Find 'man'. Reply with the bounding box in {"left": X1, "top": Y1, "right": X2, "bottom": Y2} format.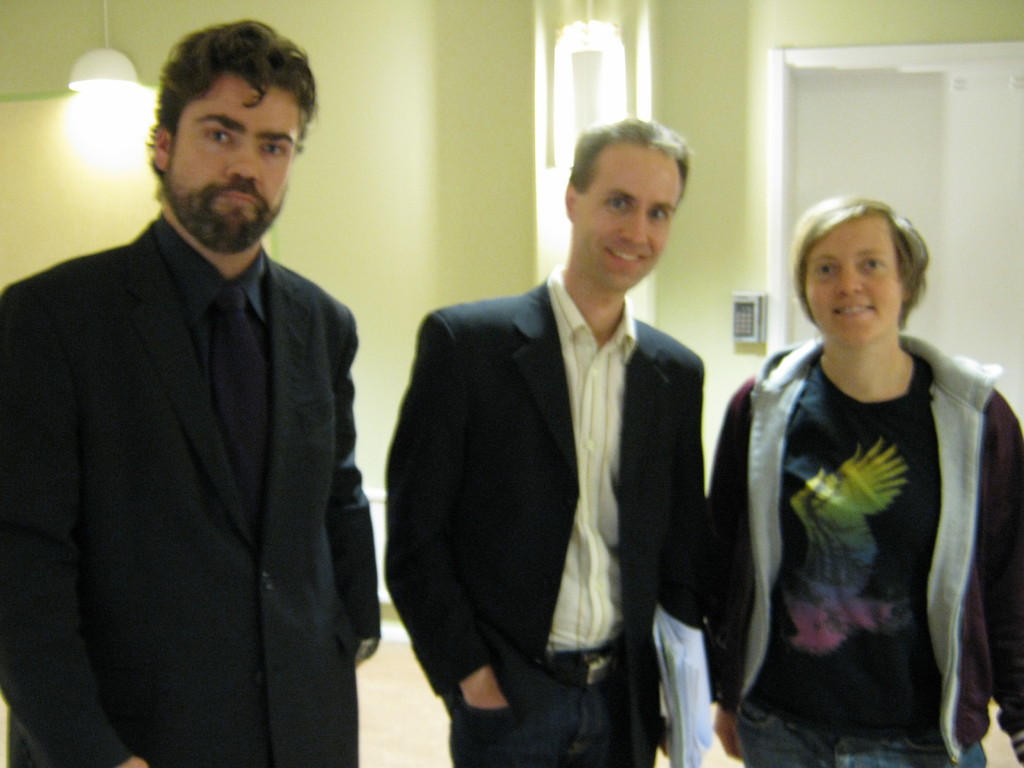
{"left": 0, "top": 21, "right": 380, "bottom": 767}.
